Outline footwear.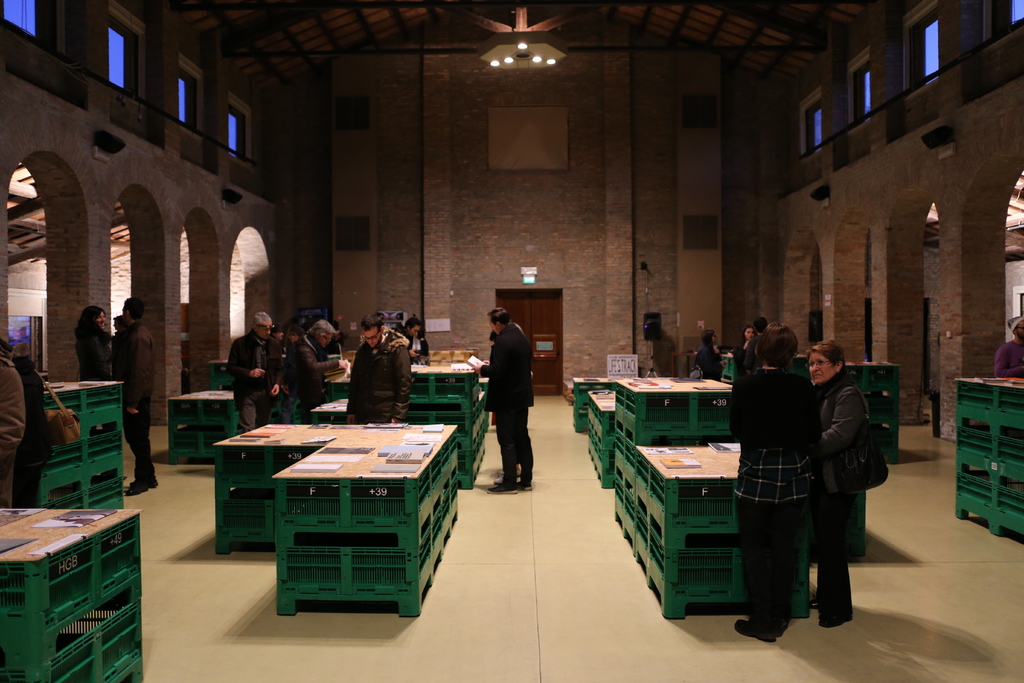
Outline: (left=490, top=475, right=506, bottom=484).
